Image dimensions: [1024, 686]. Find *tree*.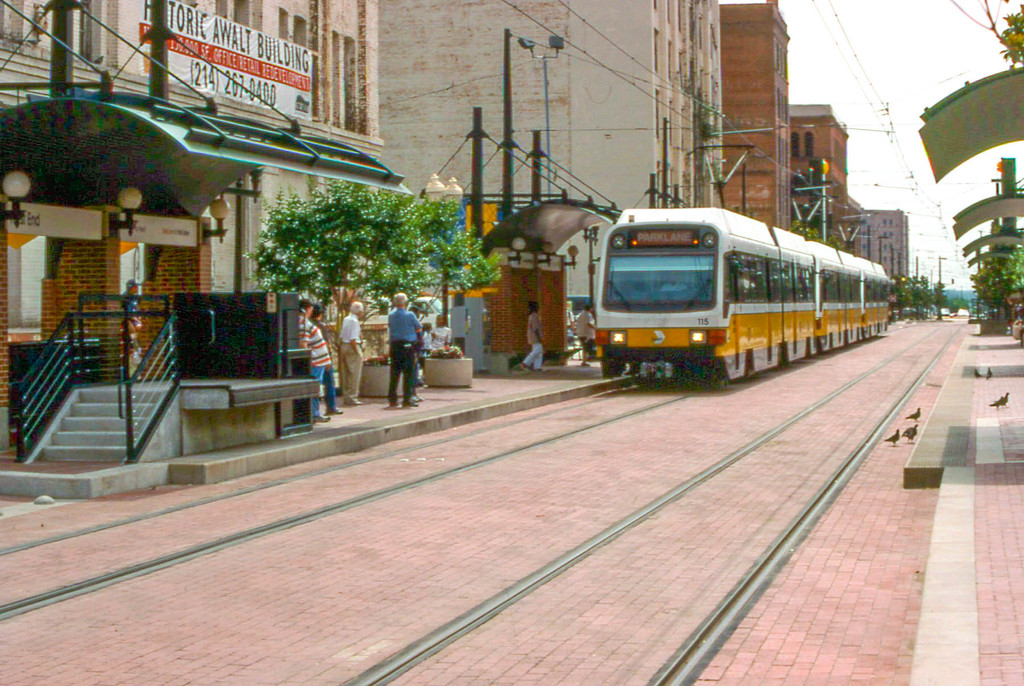
{"x1": 961, "y1": 0, "x2": 1023, "y2": 317}.
